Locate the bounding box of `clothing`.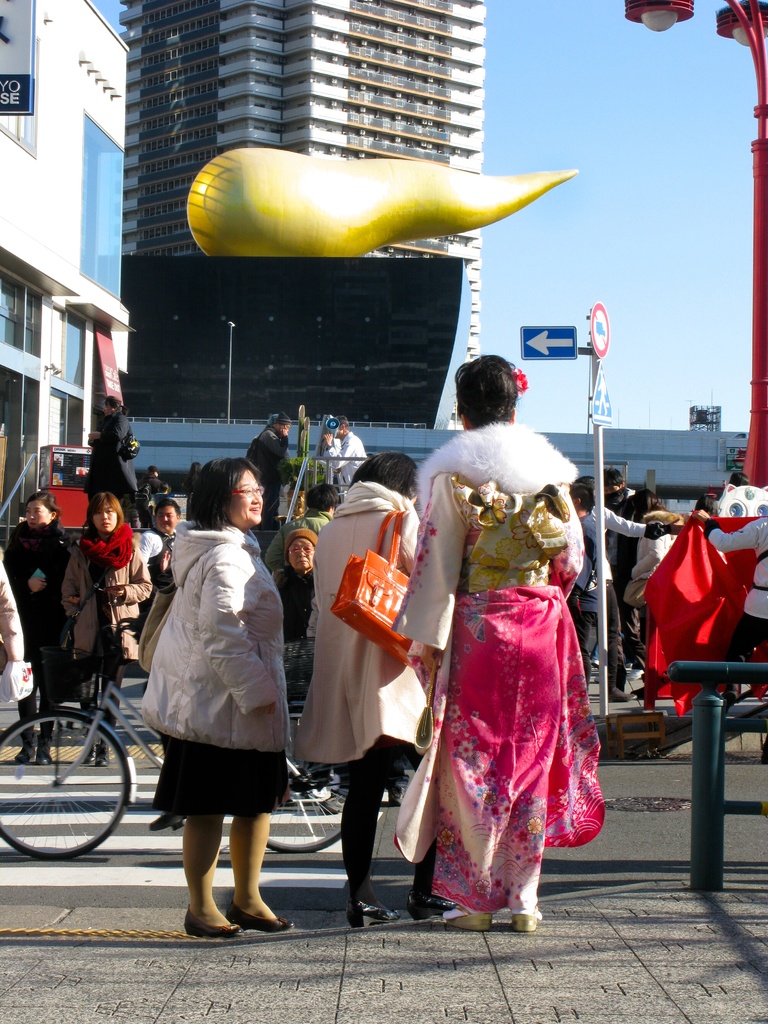
Bounding box: [x1=0, y1=557, x2=33, y2=704].
